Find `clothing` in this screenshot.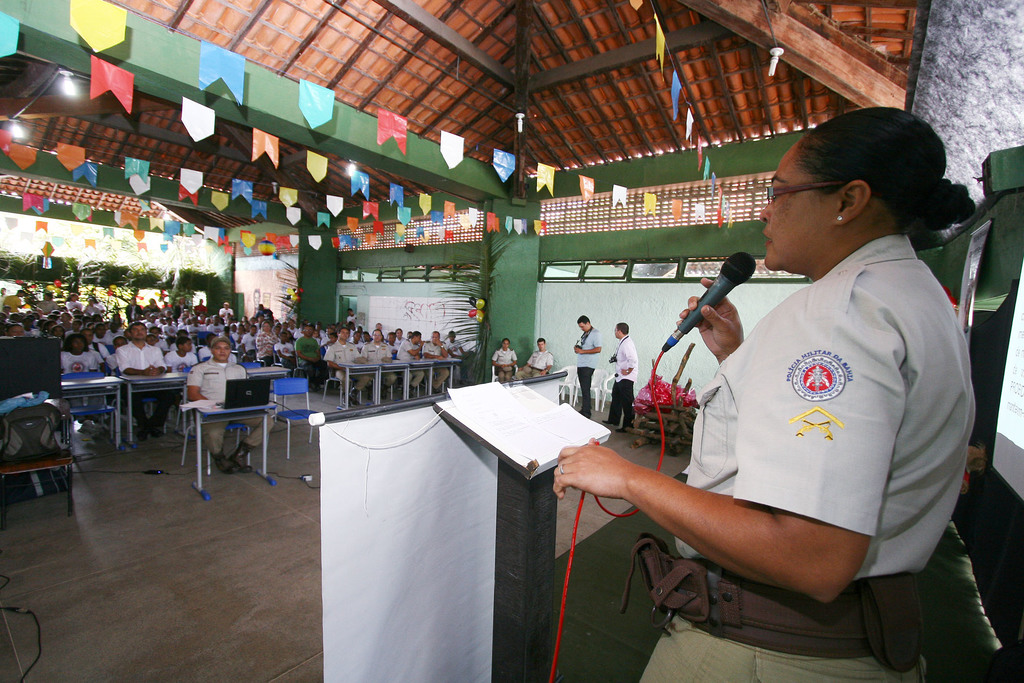
The bounding box for `clothing` is select_region(365, 340, 395, 390).
